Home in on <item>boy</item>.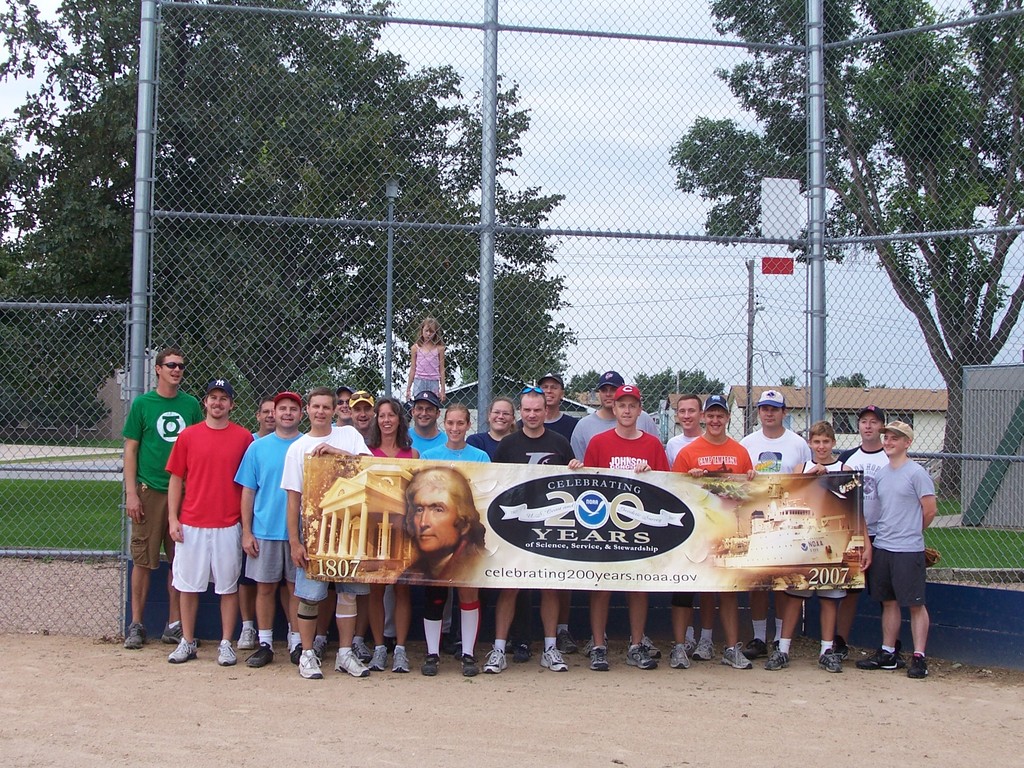
Homed in at crop(863, 426, 938, 681).
